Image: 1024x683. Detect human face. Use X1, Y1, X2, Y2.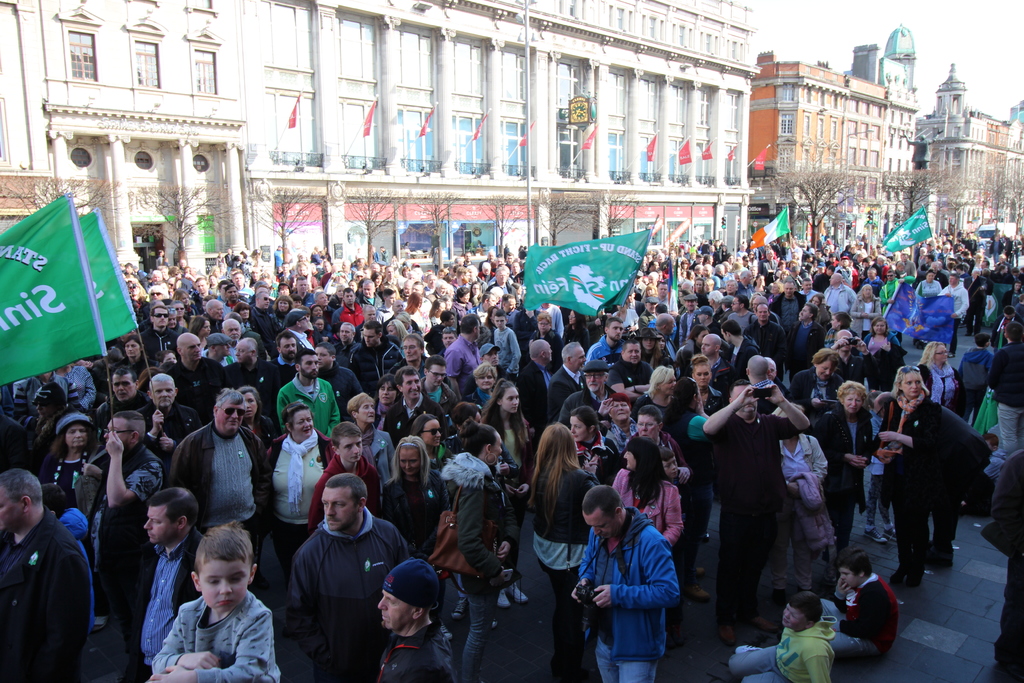
582, 506, 620, 539.
